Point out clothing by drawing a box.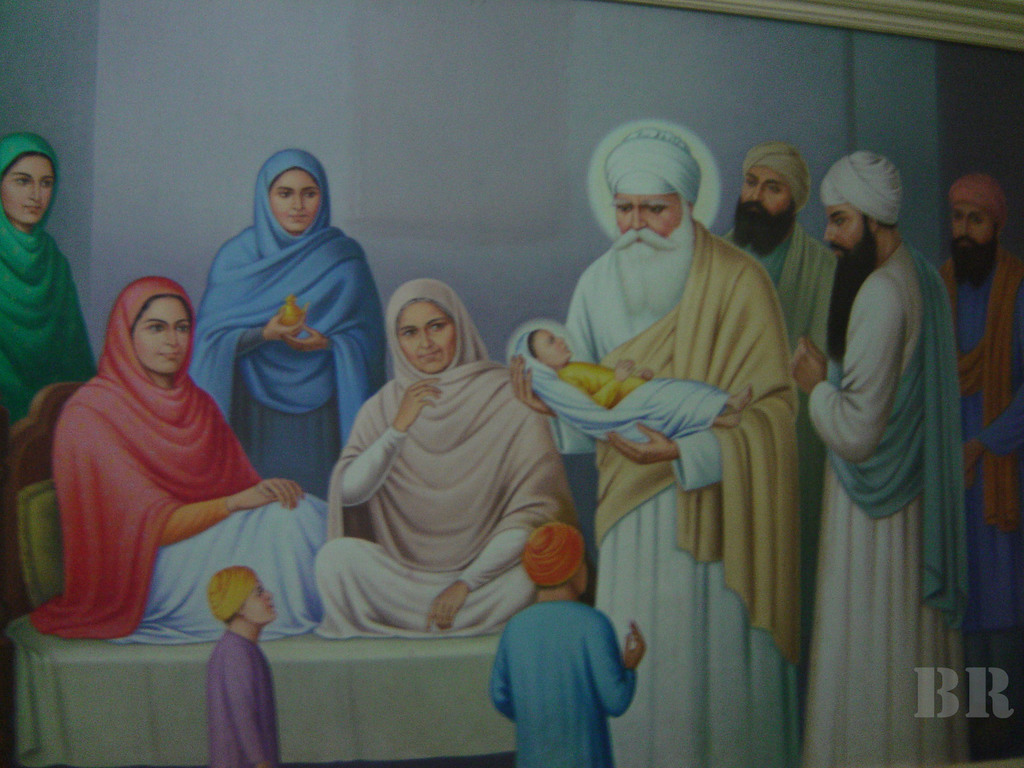
left=740, top=143, right=812, bottom=214.
